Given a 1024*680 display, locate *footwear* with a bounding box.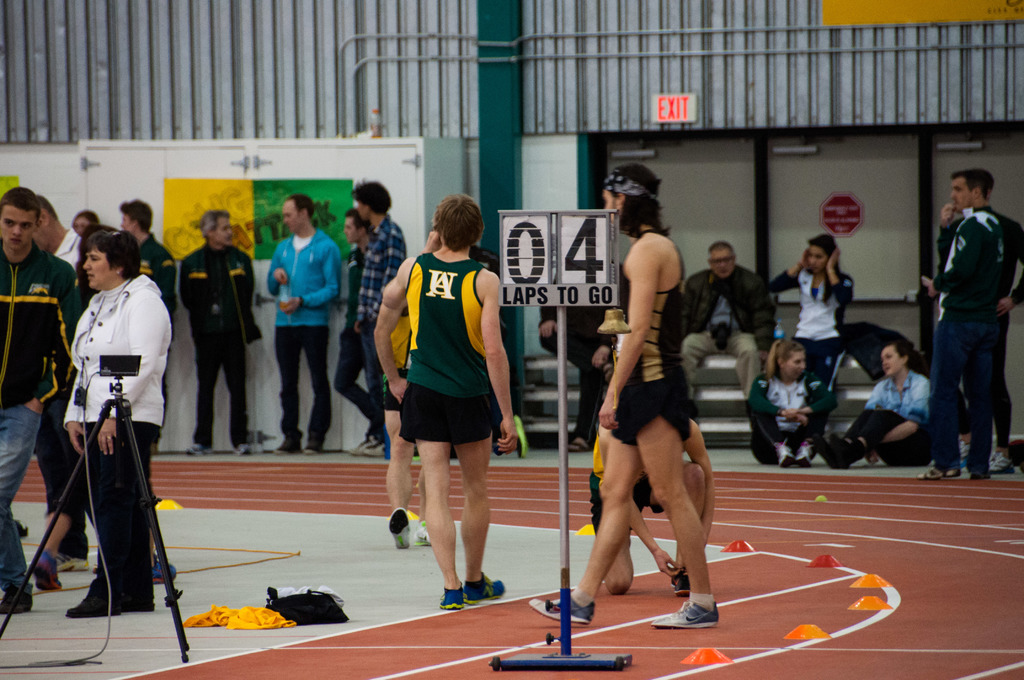
Located: (left=648, top=580, right=724, bottom=644).
